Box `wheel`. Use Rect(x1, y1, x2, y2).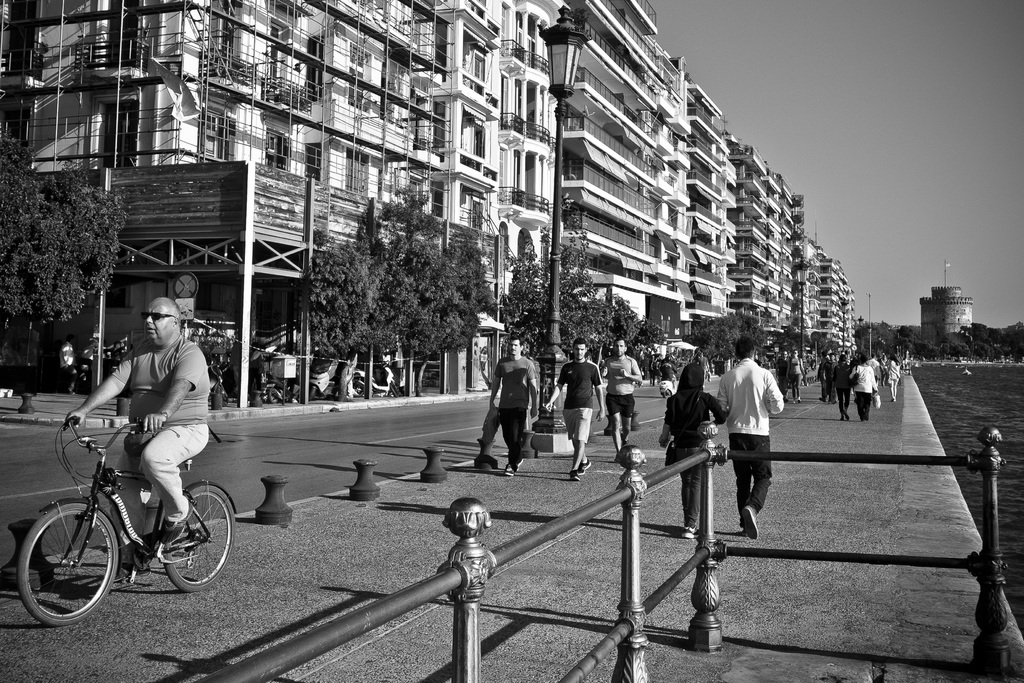
Rect(17, 502, 119, 626).
